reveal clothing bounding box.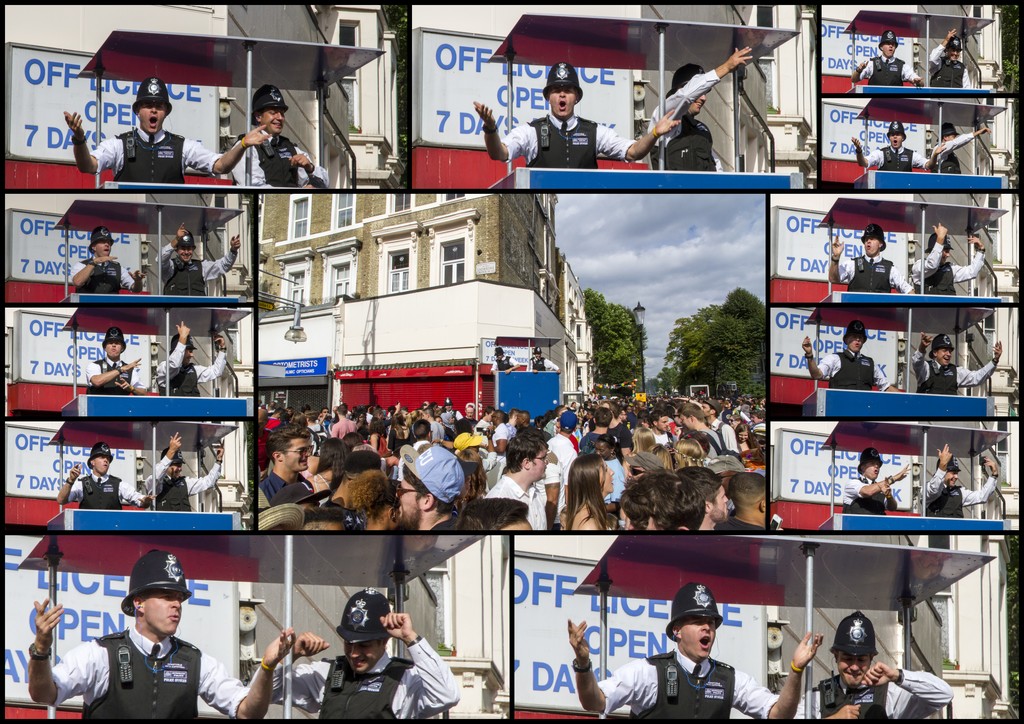
Revealed: crop(271, 647, 461, 723).
